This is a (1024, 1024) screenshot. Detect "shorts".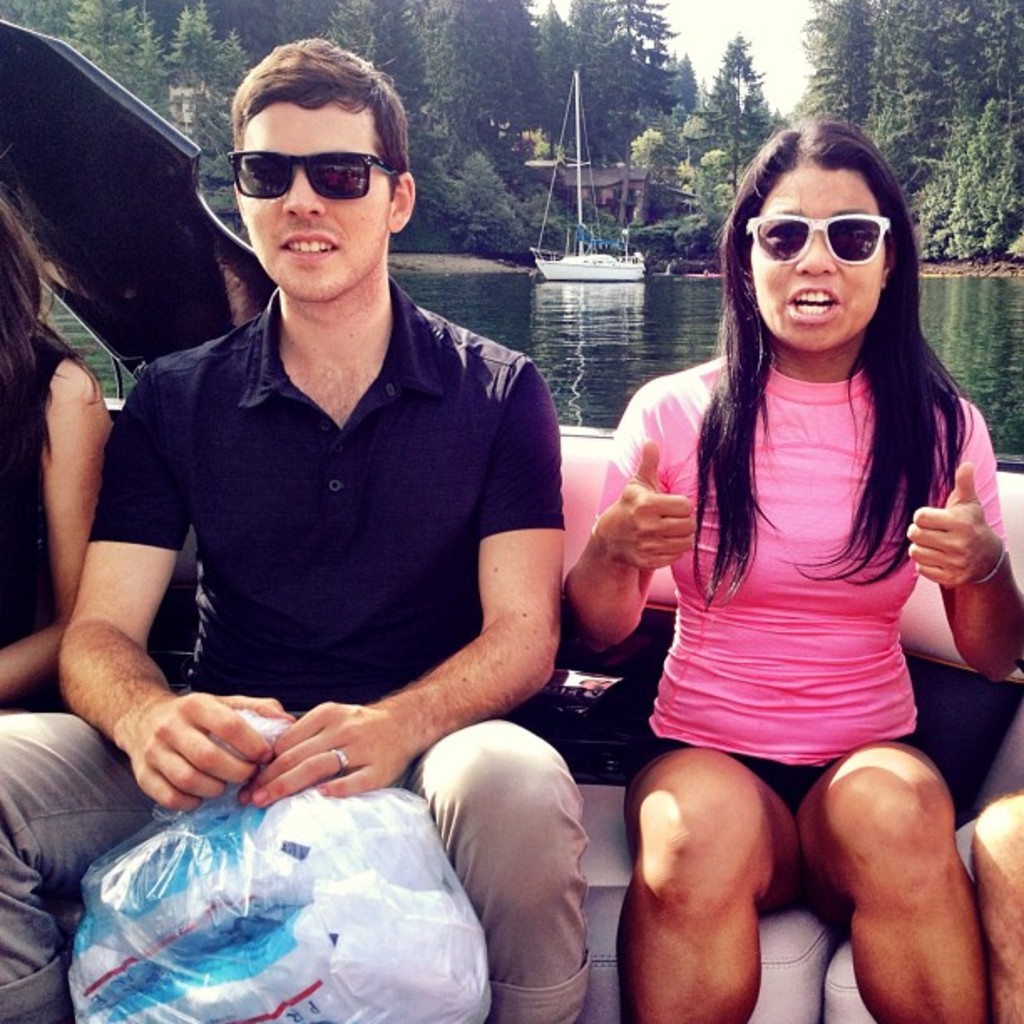
622 723 842 820.
